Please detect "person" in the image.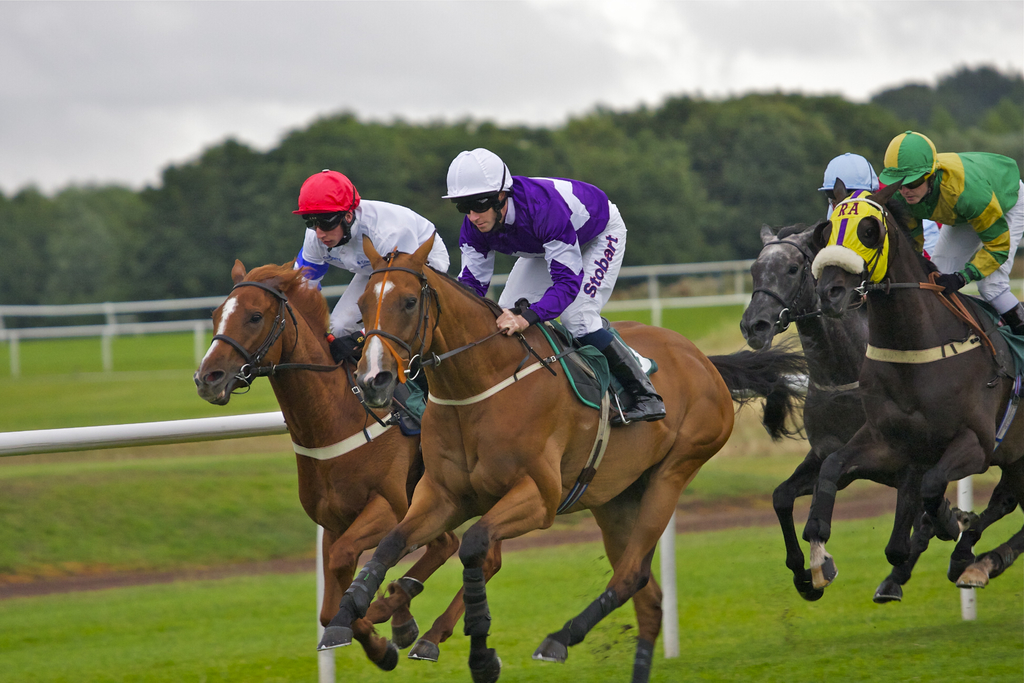
bbox=(880, 129, 1023, 342).
